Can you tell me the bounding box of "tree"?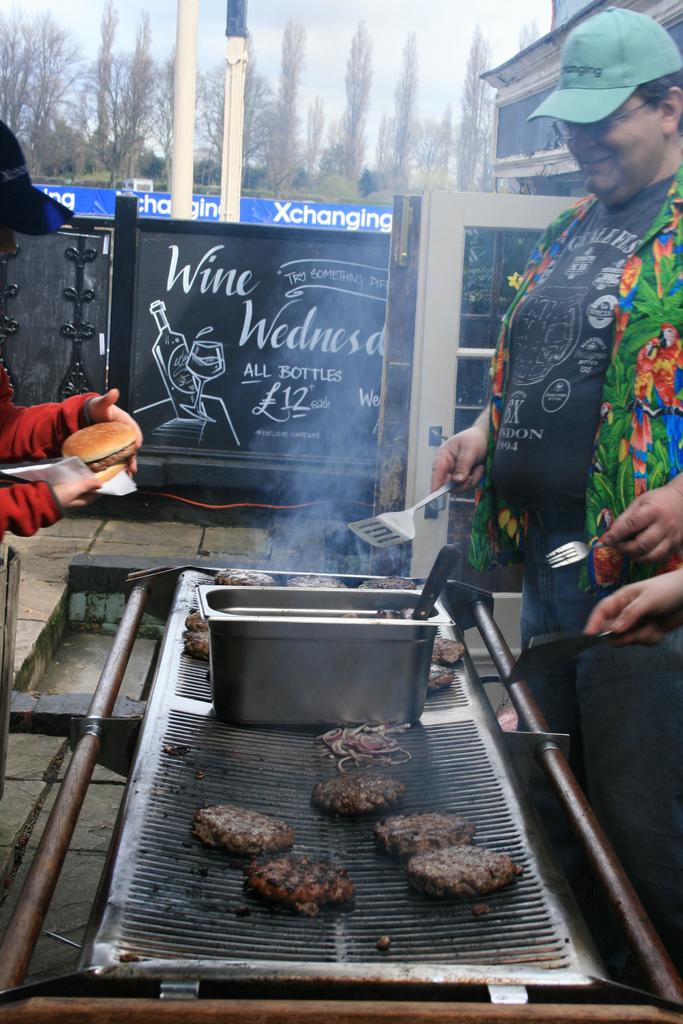
{"x1": 115, "y1": 18, "x2": 157, "y2": 173}.
